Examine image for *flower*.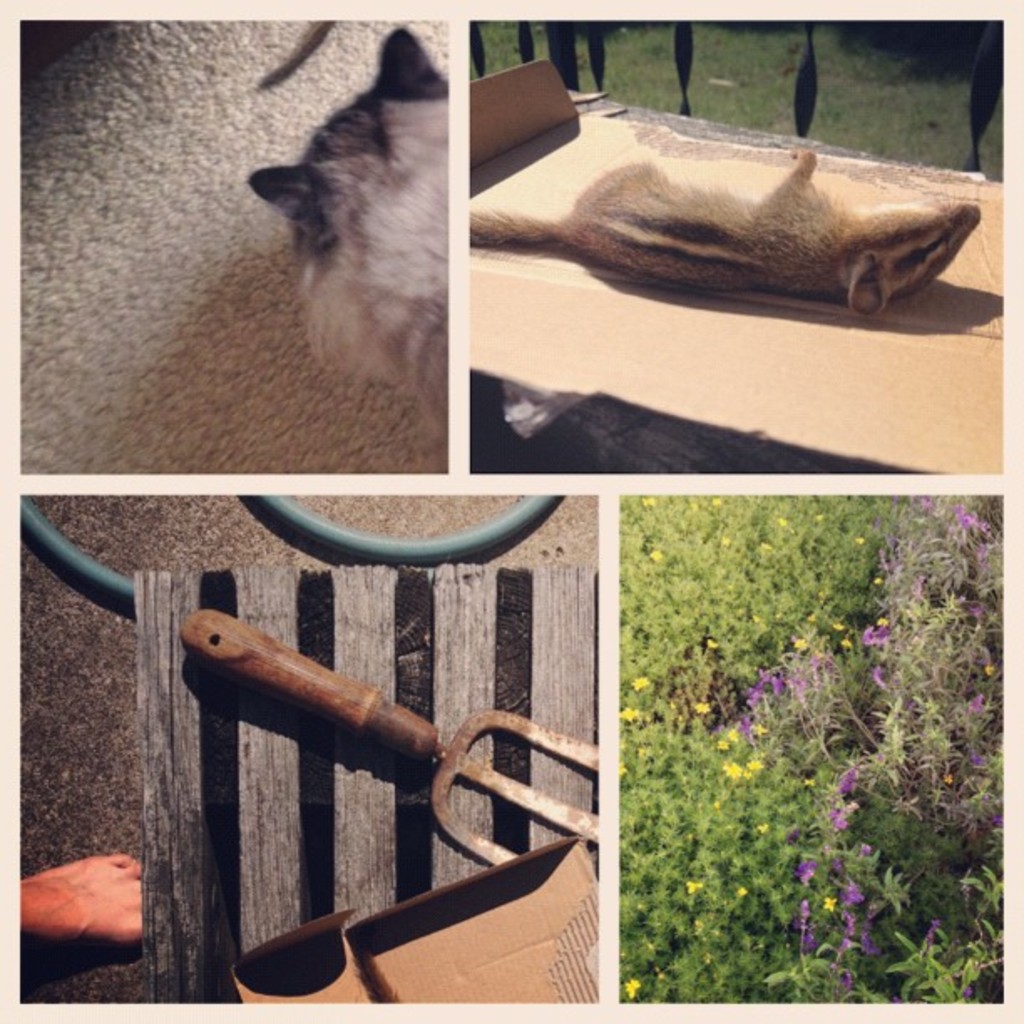
Examination result: x1=980 y1=519 x2=997 y2=535.
